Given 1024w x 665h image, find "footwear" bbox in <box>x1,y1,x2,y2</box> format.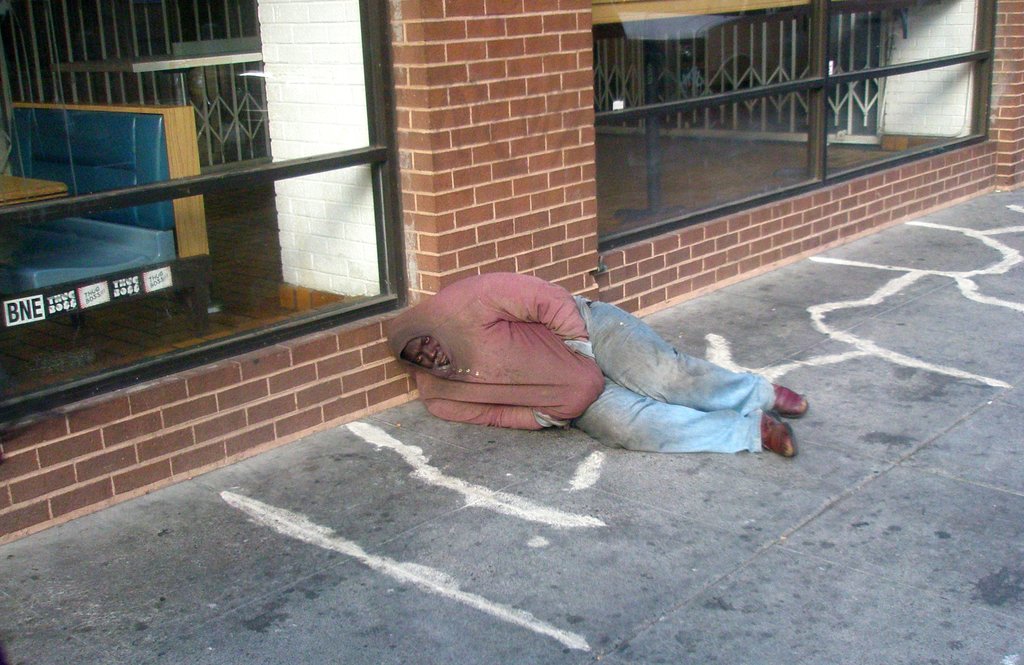
<box>757,408,794,464</box>.
